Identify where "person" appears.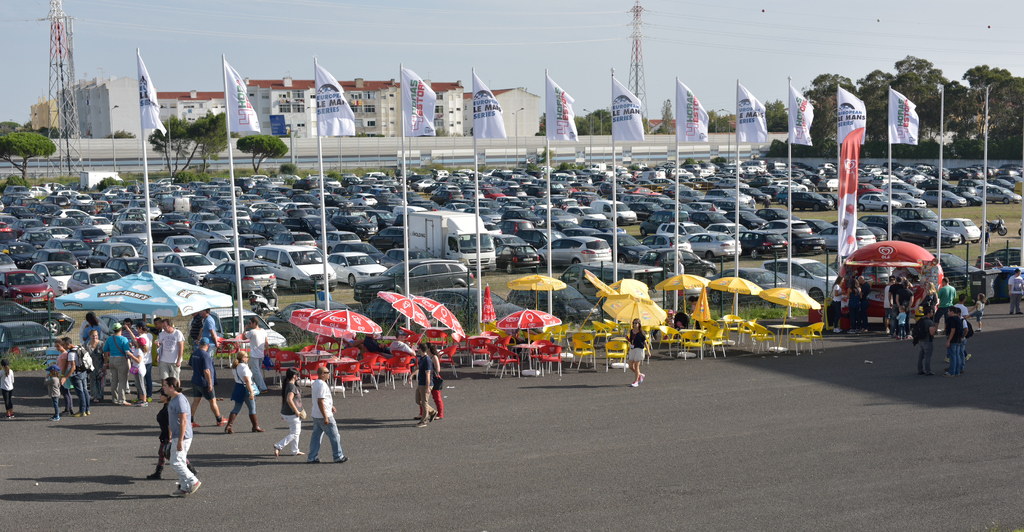
Appears at [304,364,350,468].
